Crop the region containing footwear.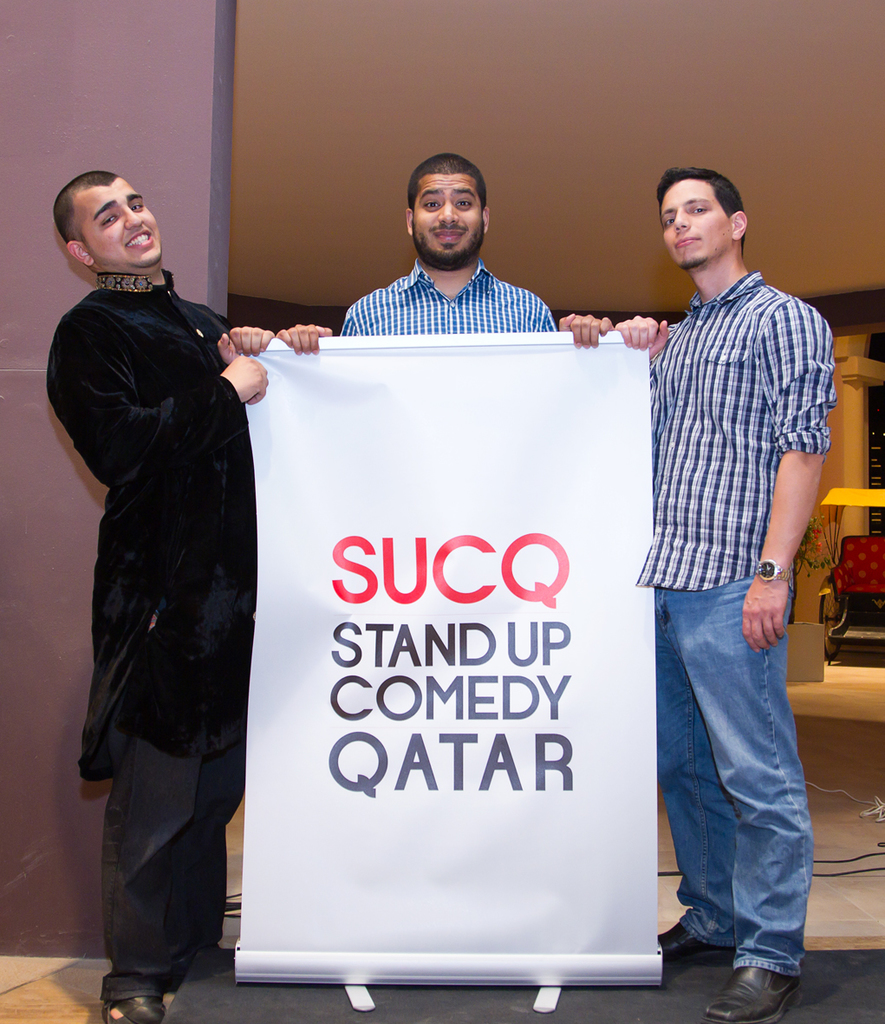
Crop region: left=706, top=960, right=803, bottom=1023.
